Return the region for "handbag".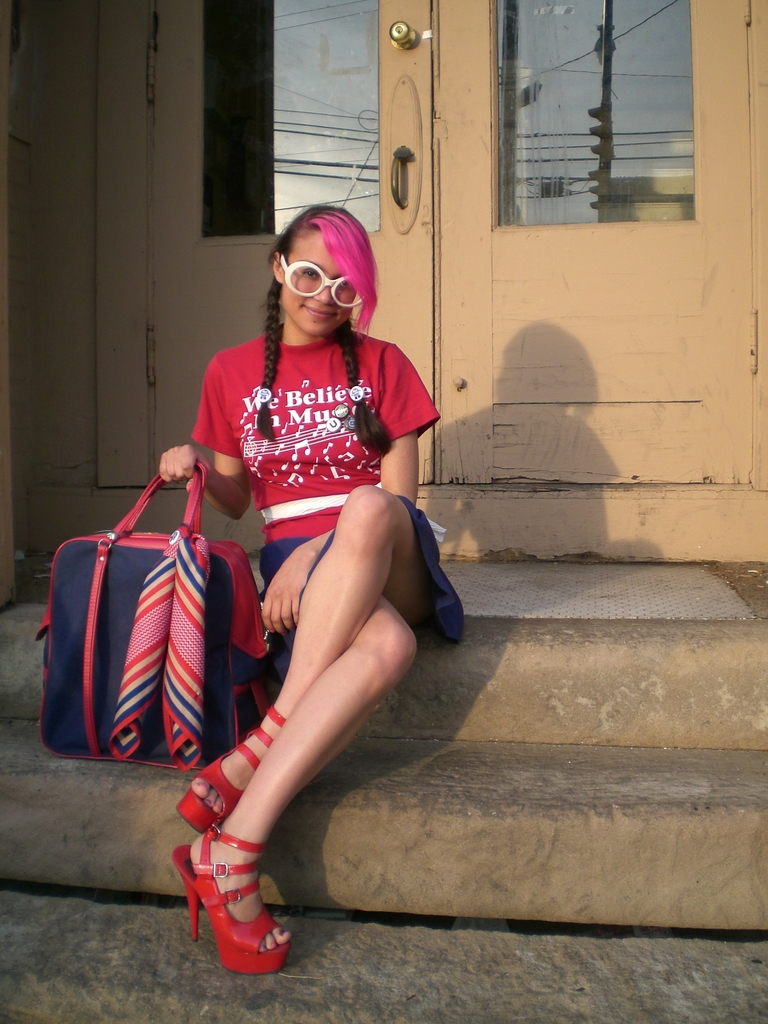
{"x1": 38, "y1": 452, "x2": 262, "y2": 769}.
